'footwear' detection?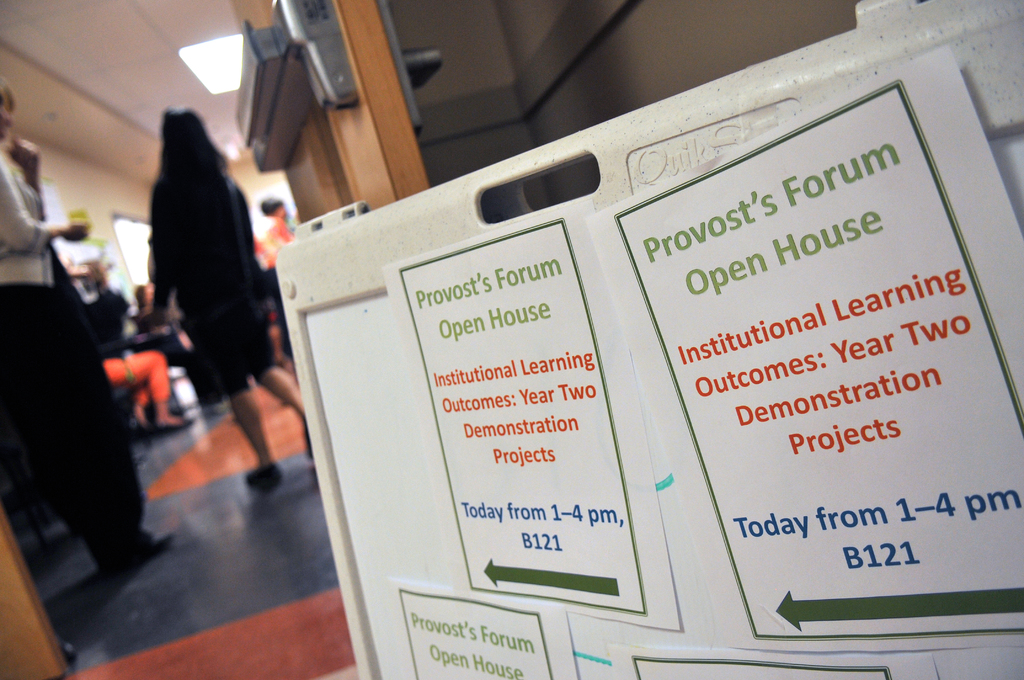
pyautogui.locateOnScreen(108, 524, 177, 571)
